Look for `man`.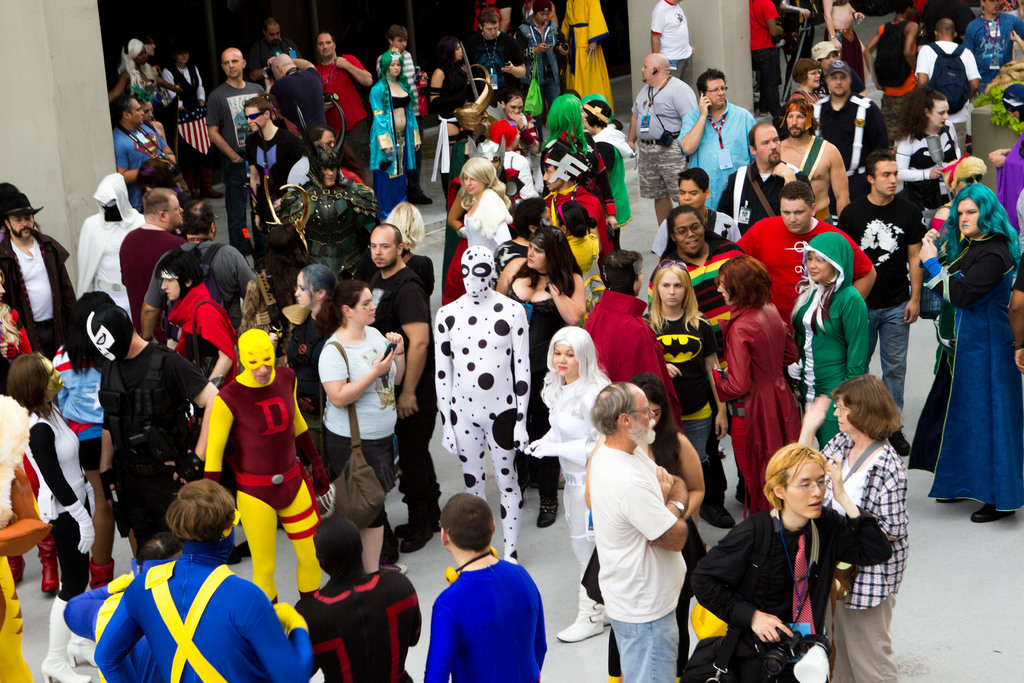
Found: crop(648, 0, 696, 72).
